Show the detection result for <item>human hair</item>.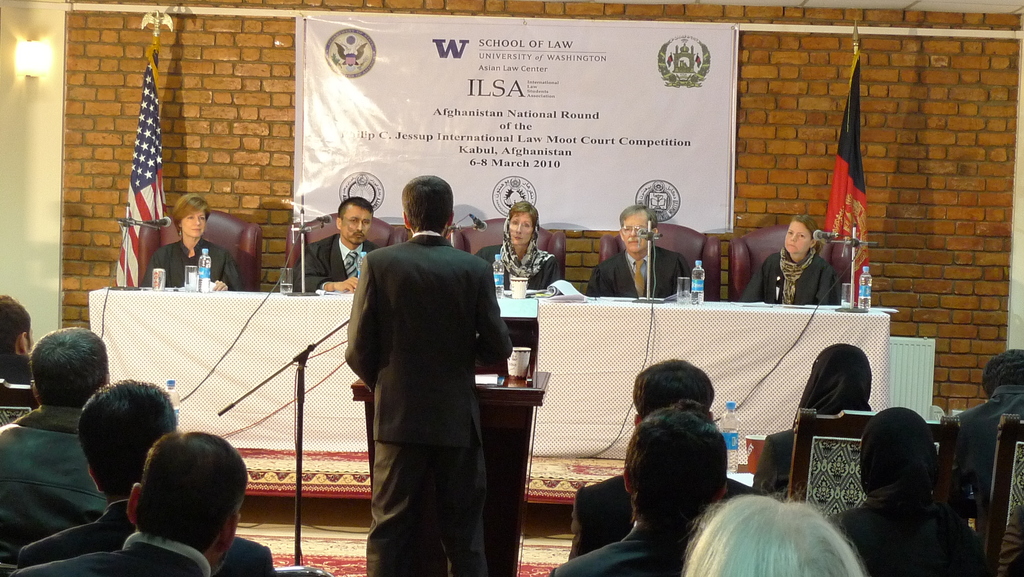
404:174:452:237.
